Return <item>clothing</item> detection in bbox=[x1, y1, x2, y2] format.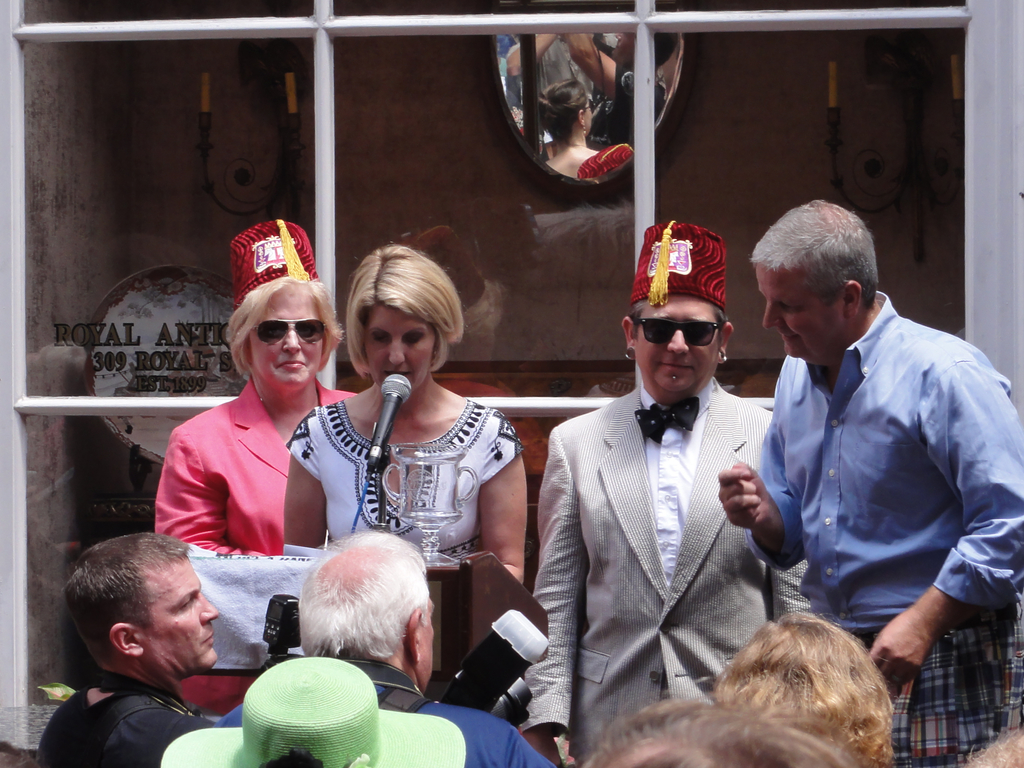
bbox=[36, 679, 220, 767].
